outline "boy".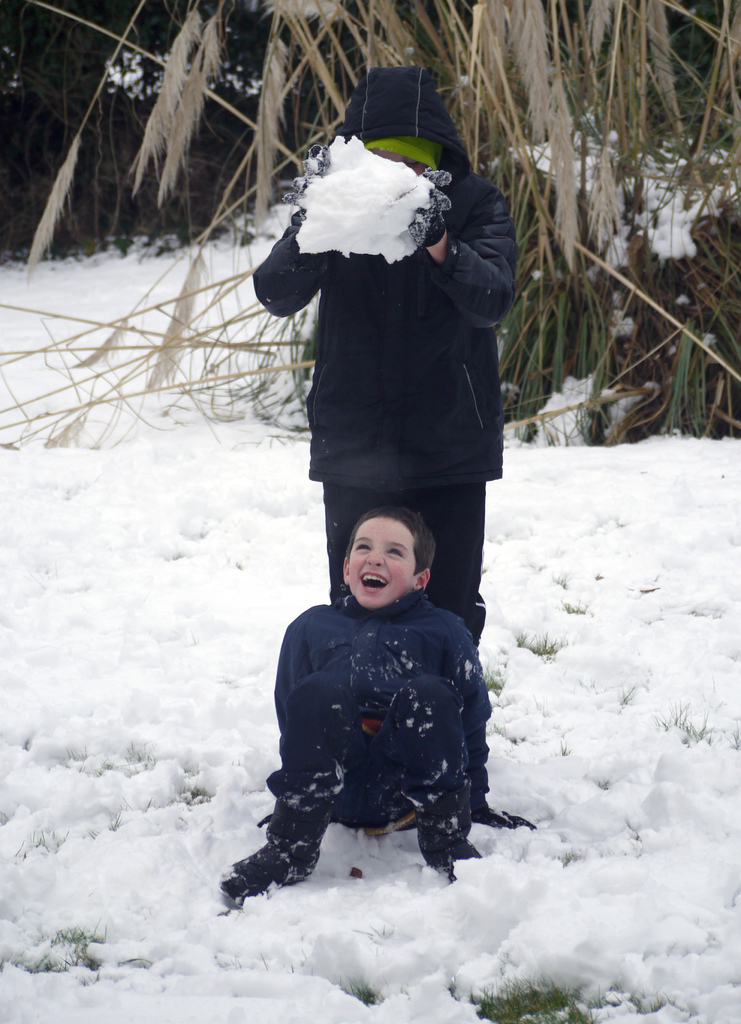
Outline: l=216, t=501, r=537, b=904.
